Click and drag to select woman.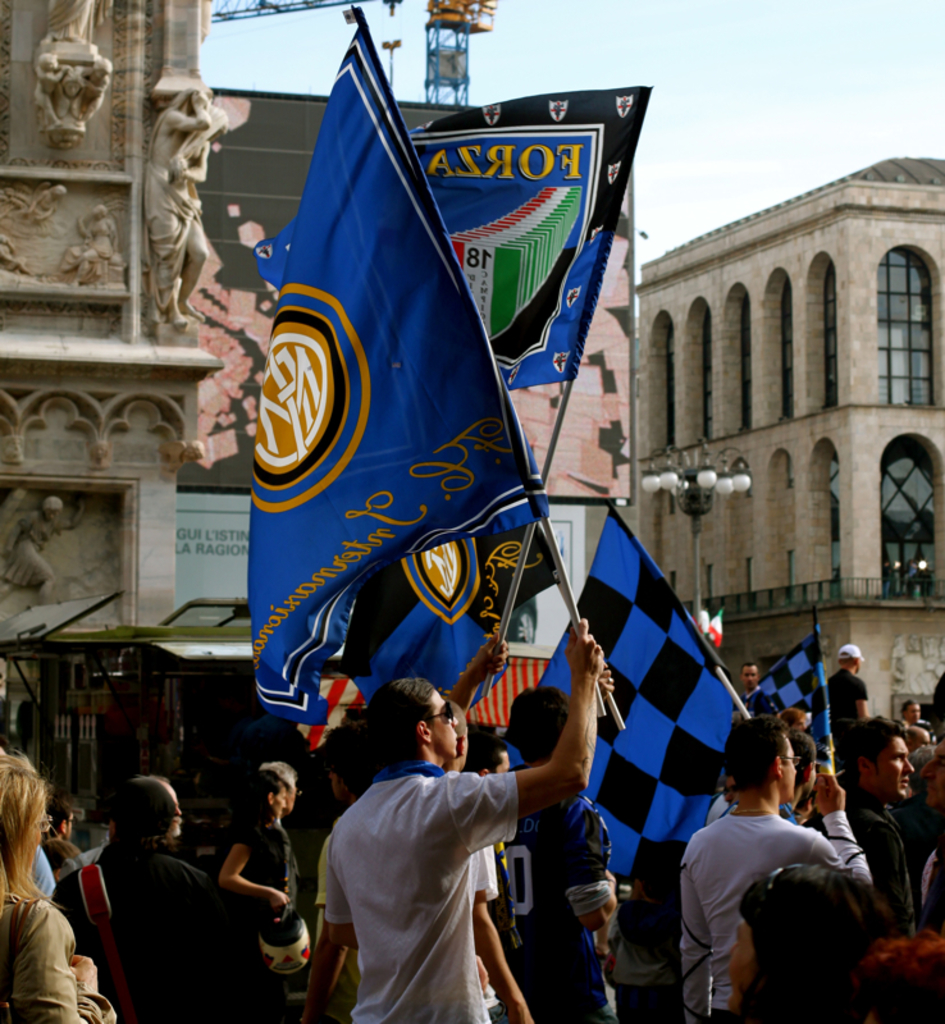
Selection: detection(0, 750, 117, 1023).
